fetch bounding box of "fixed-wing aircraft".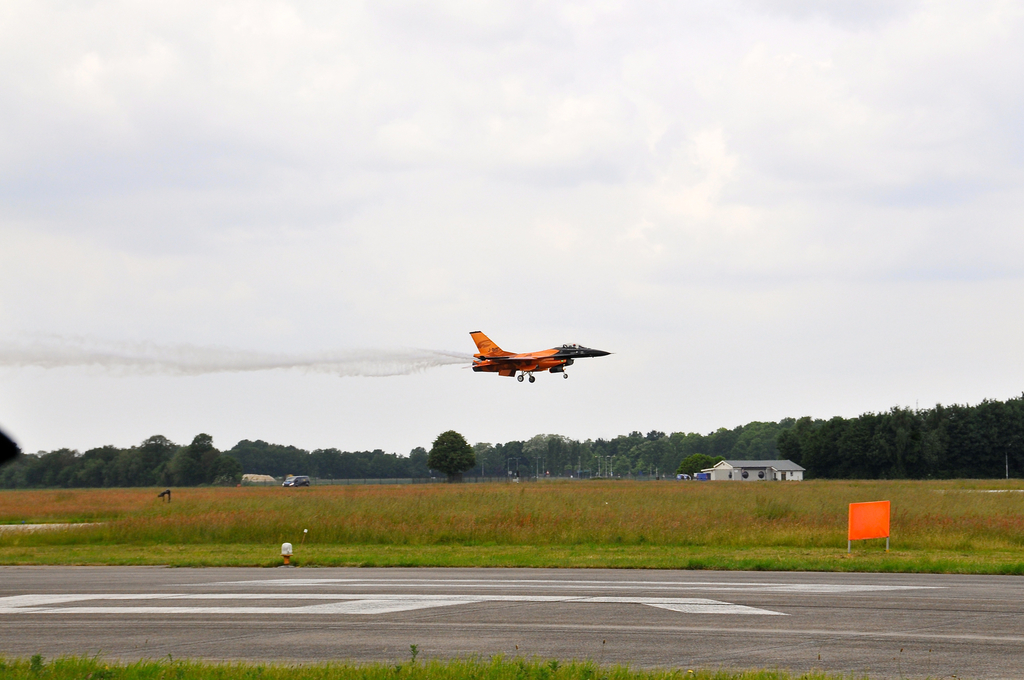
Bbox: (467,325,610,382).
